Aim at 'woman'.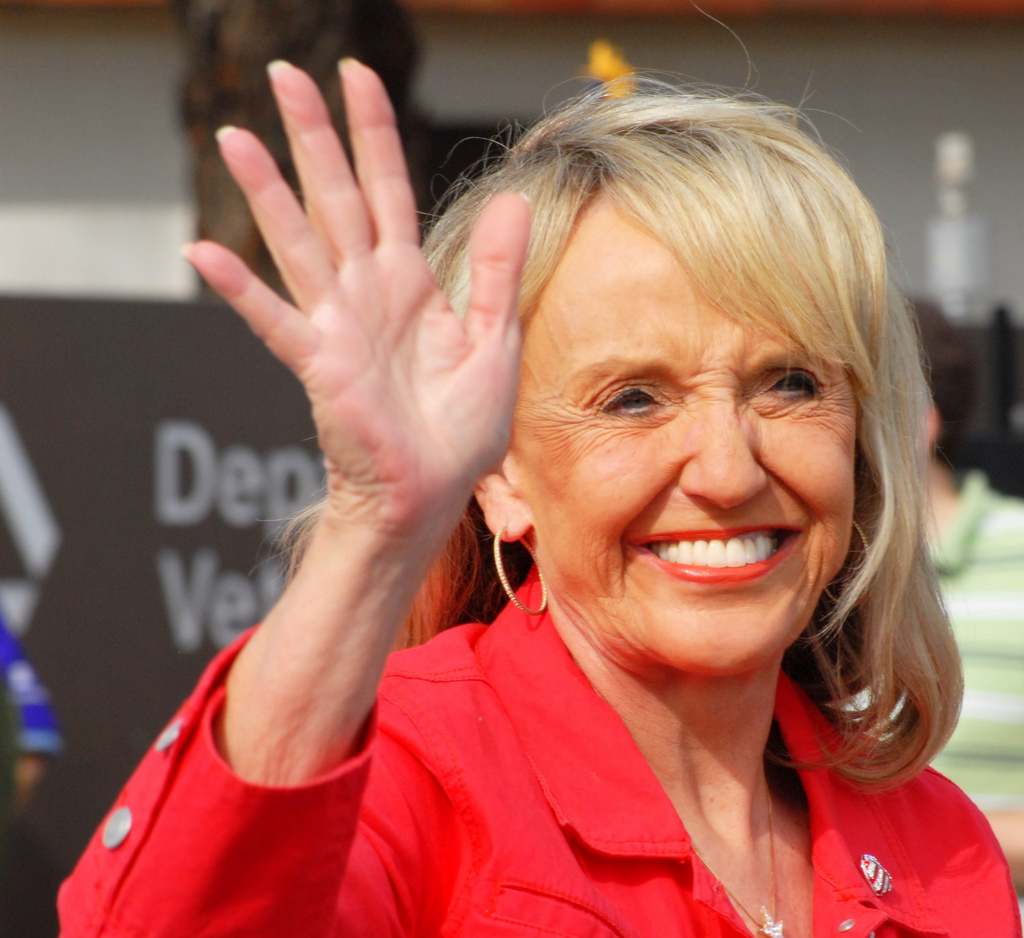
Aimed at 171,49,1021,937.
